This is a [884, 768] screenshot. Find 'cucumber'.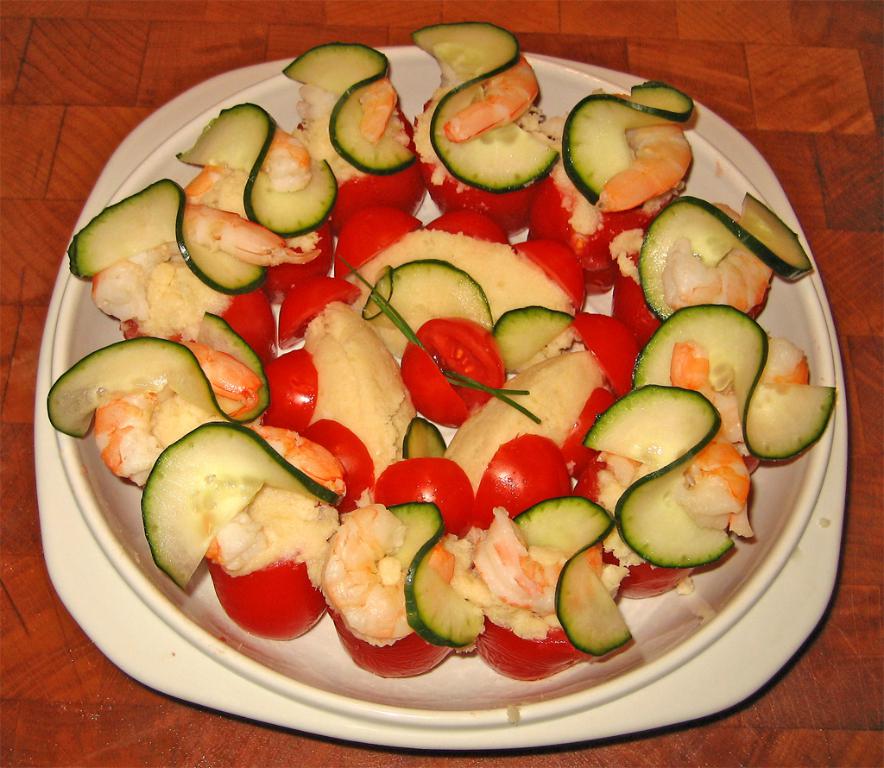
Bounding box: detection(138, 420, 343, 592).
